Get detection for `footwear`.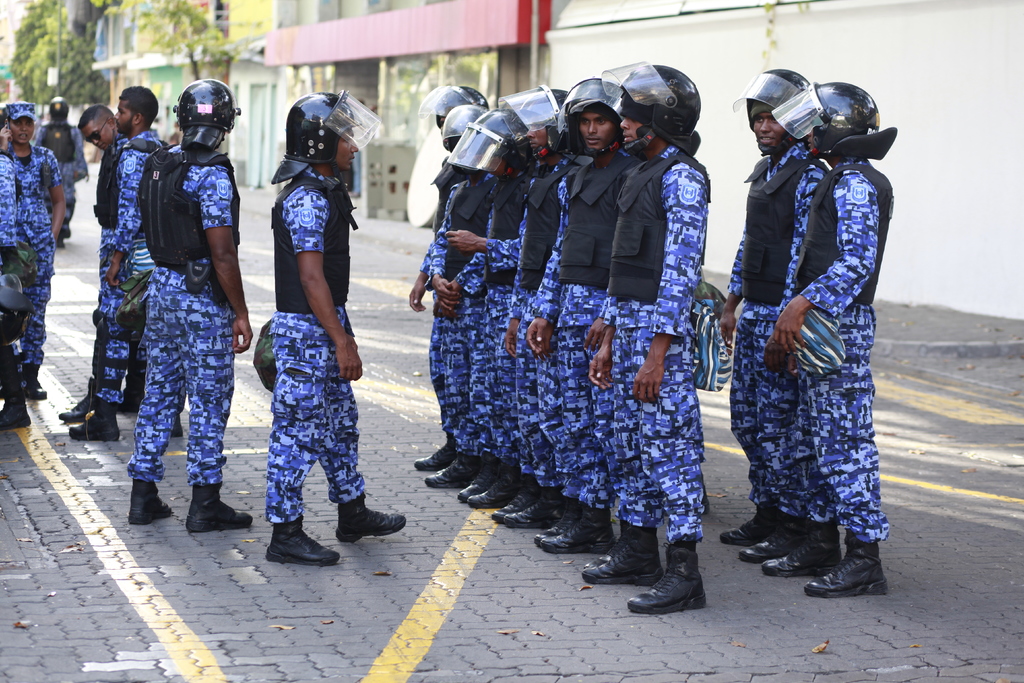
Detection: bbox=[52, 402, 90, 420].
